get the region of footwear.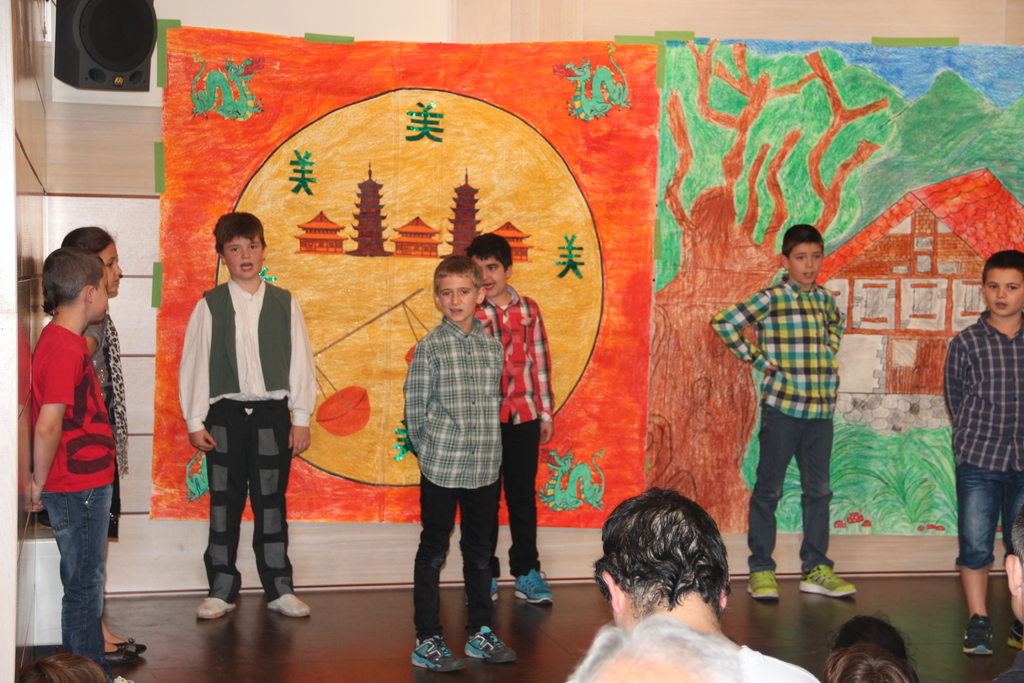
(left=513, top=571, right=554, bottom=607).
